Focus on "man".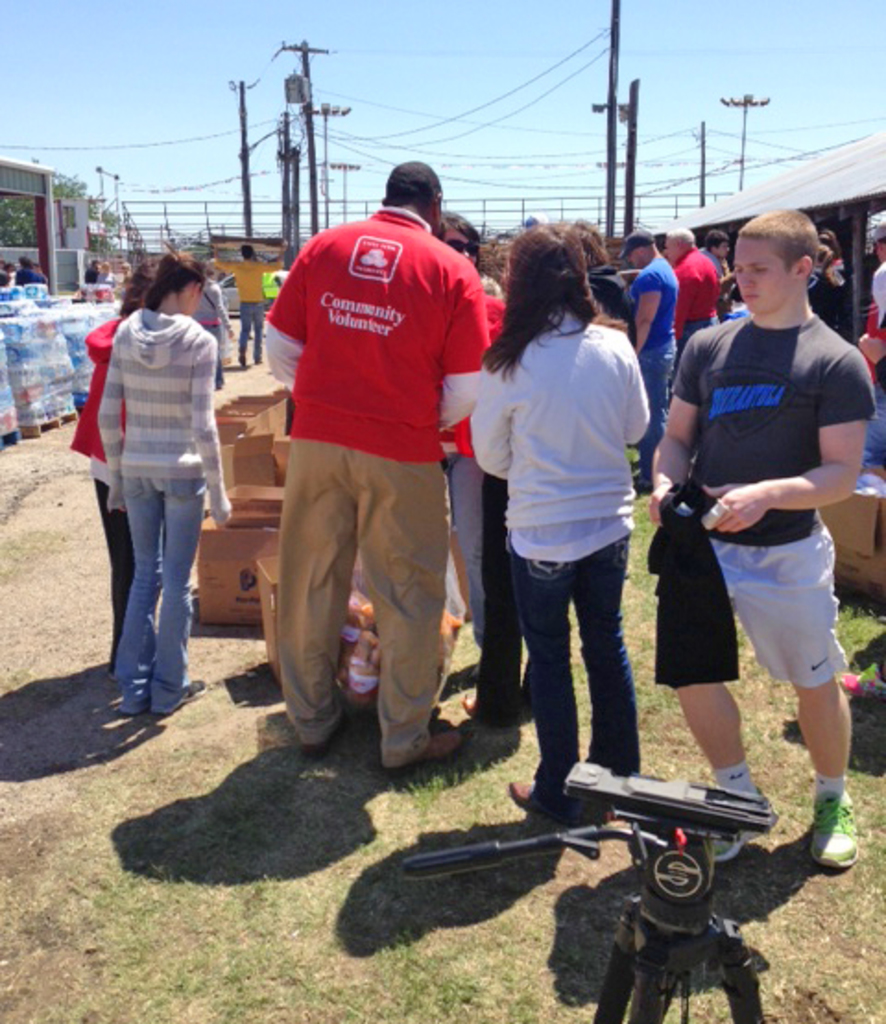
Focused at locate(207, 238, 286, 363).
